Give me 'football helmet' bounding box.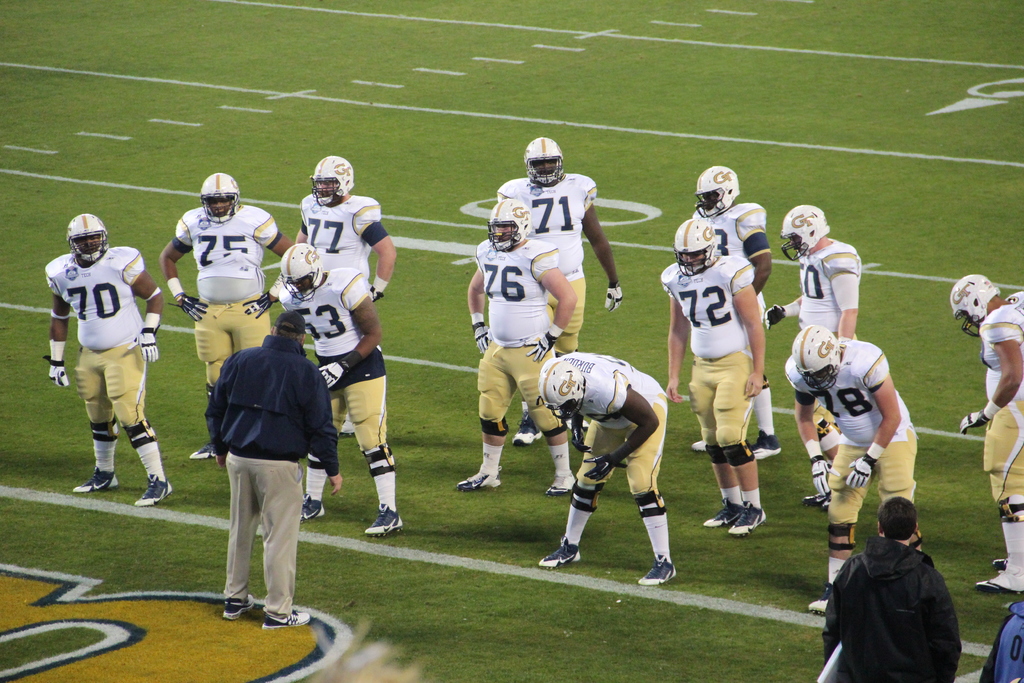
detection(791, 325, 840, 395).
